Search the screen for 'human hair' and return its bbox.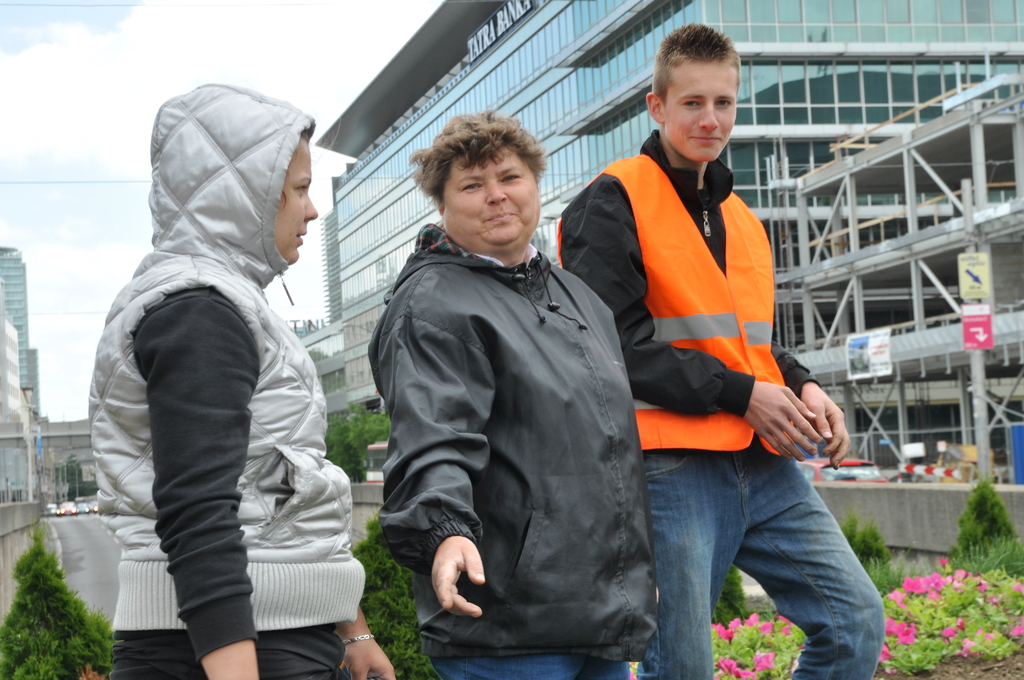
Found: [left=282, top=129, right=311, bottom=210].
